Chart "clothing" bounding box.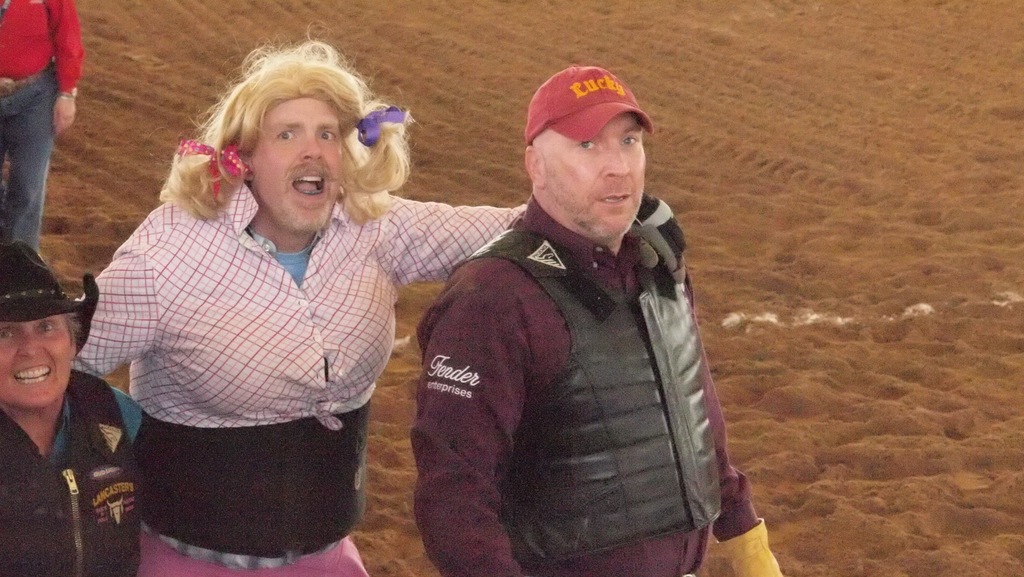
Charted: 406 191 751 576.
